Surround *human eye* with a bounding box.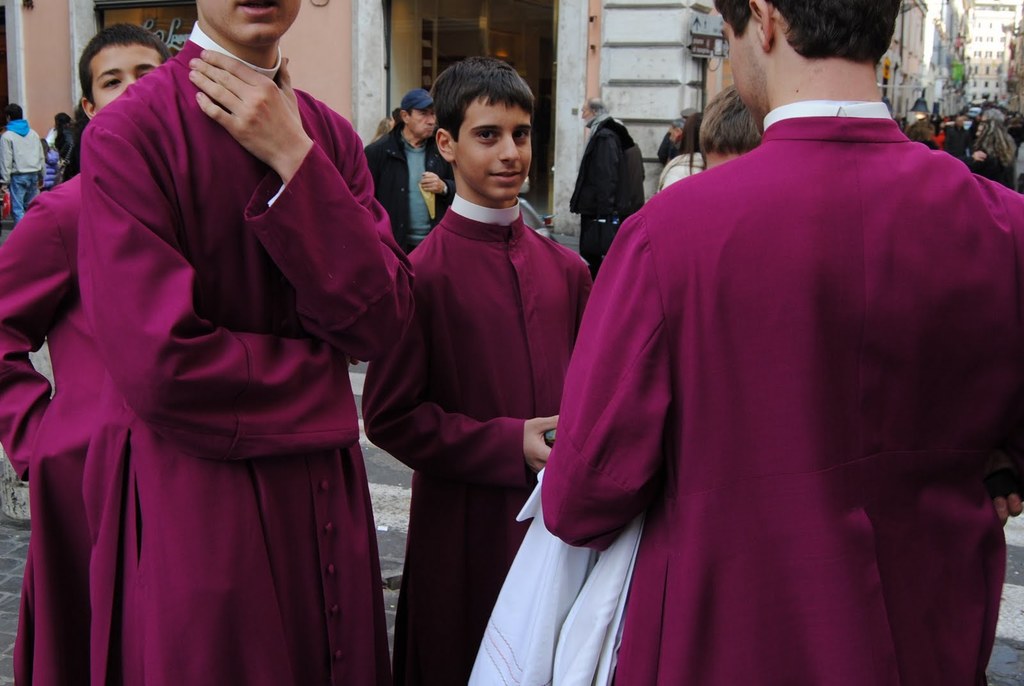
<region>97, 76, 124, 94</region>.
